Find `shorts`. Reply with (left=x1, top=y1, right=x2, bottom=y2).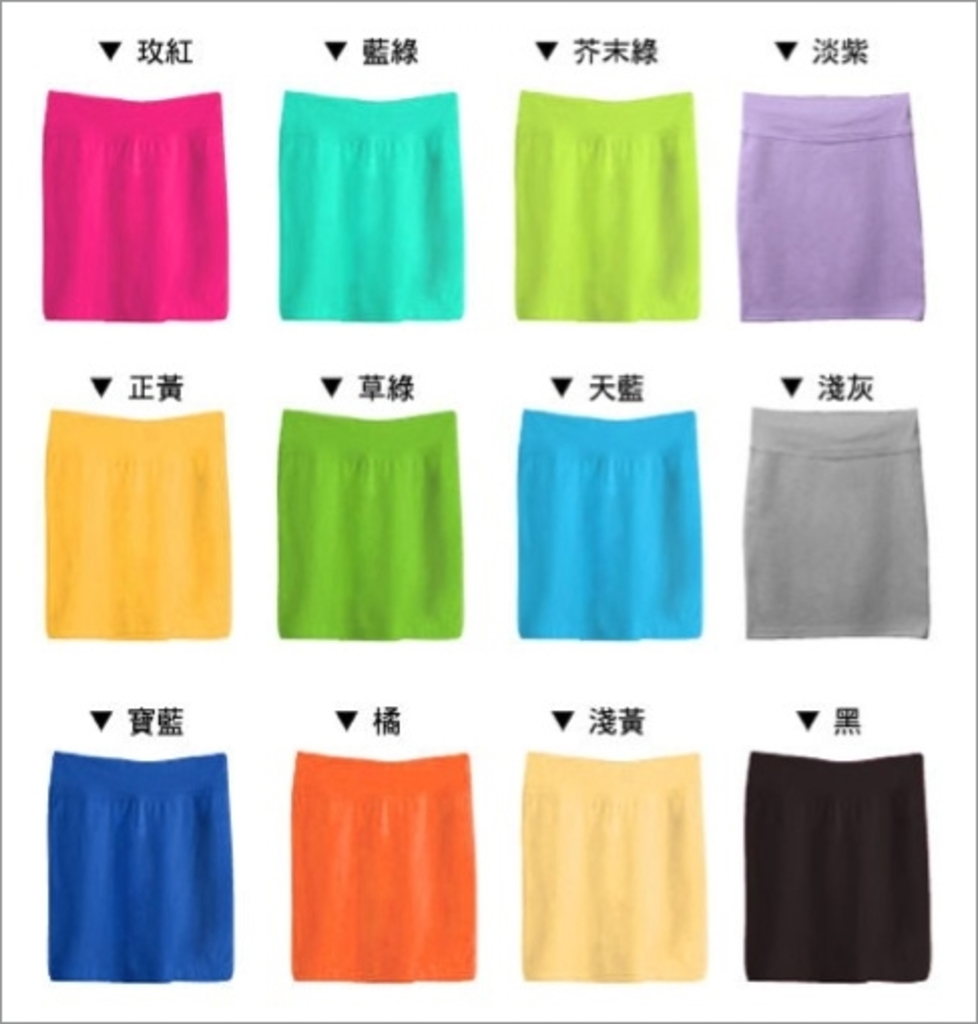
(left=291, top=755, right=478, bottom=976).
